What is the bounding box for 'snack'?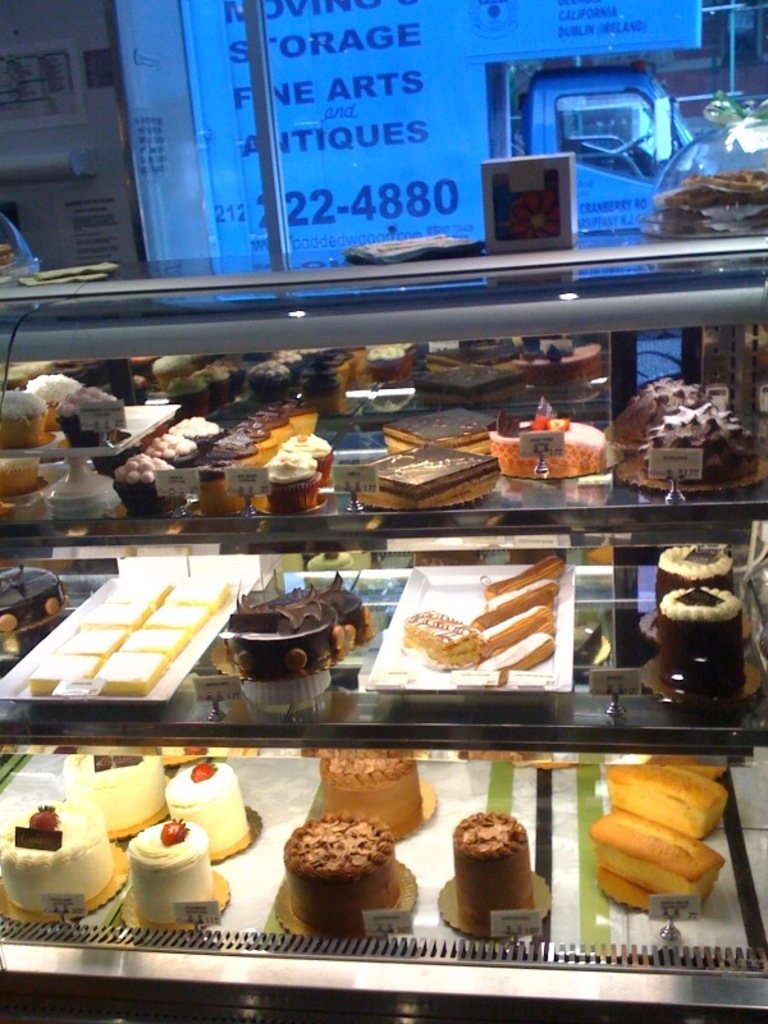
284/431/334/486.
